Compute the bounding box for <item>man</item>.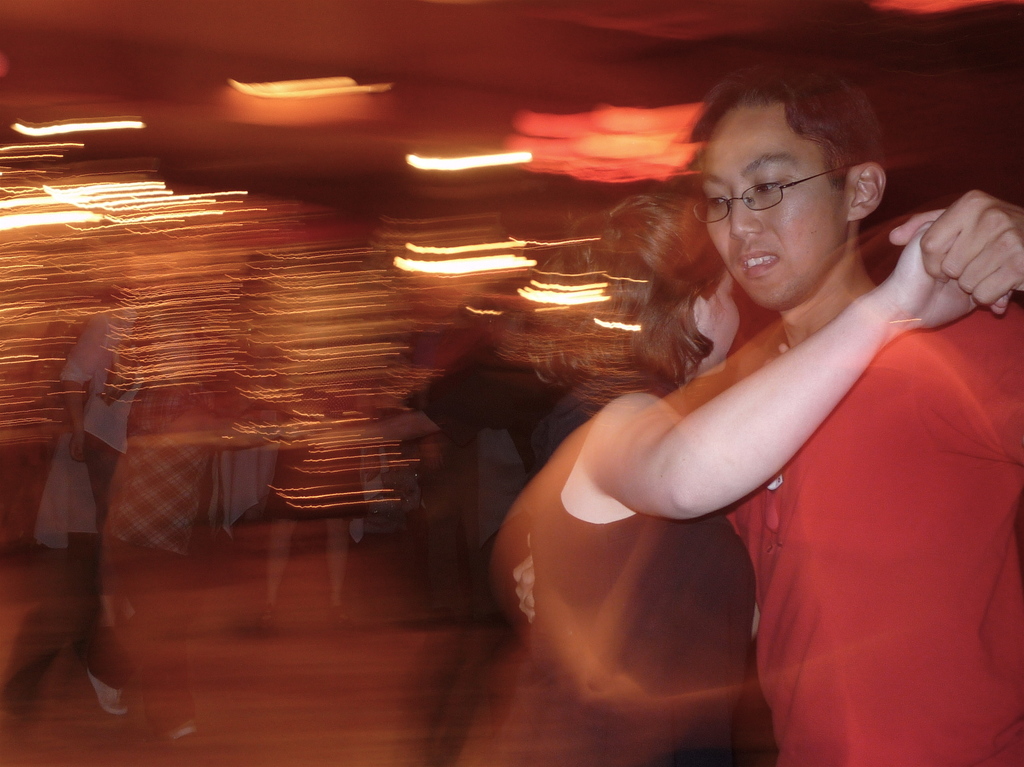
511/65/1023/766.
